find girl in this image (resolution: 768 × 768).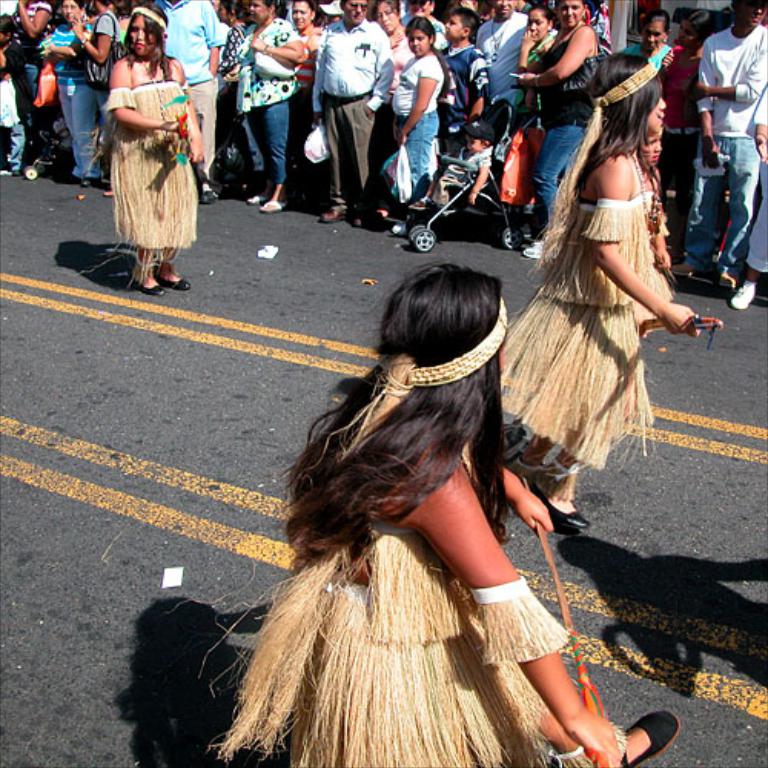
(left=104, top=0, right=206, bottom=292).
